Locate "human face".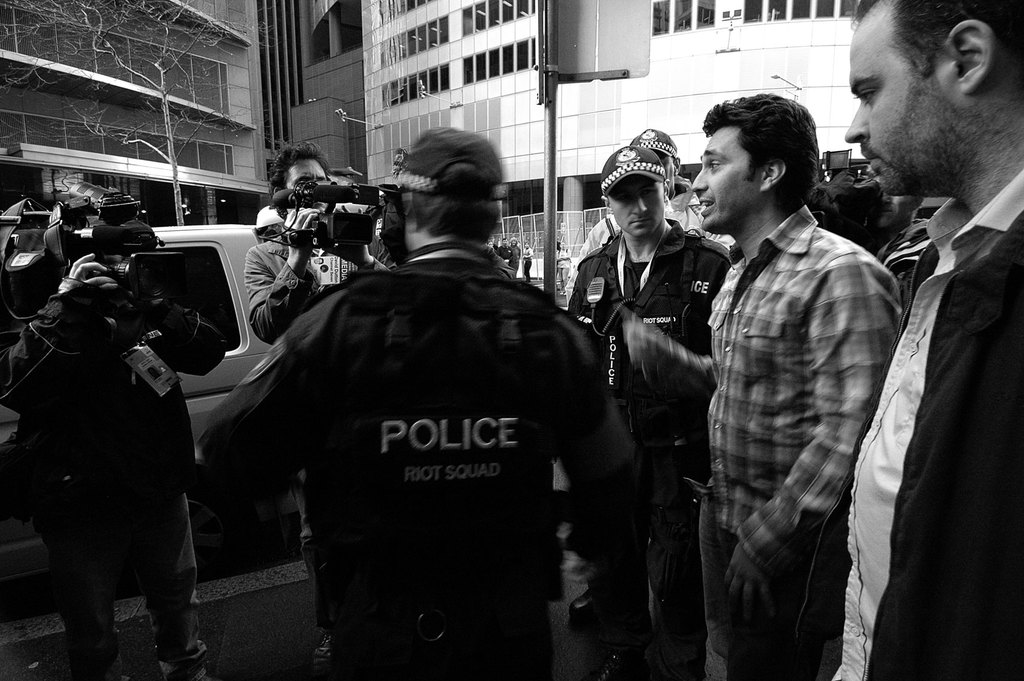
Bounding box: [left=280, top=157, right=327, bottom=217].
